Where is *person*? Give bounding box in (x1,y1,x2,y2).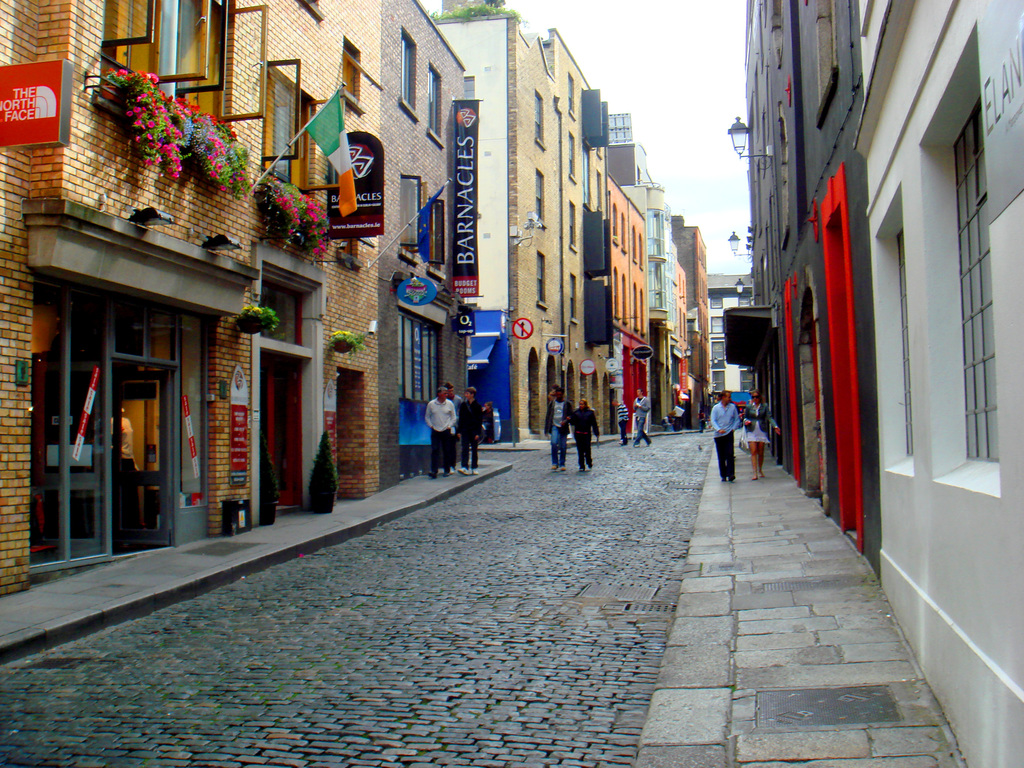
(634,387,651,448).
